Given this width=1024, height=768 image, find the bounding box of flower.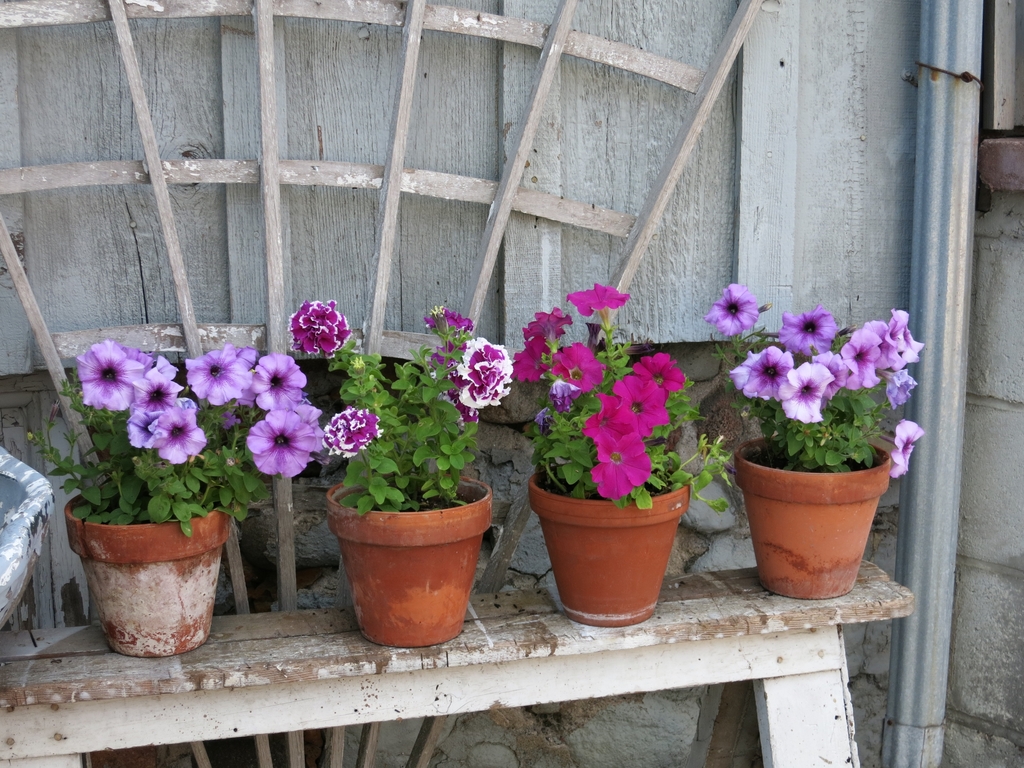
rect(564, 283, 627, 315).
